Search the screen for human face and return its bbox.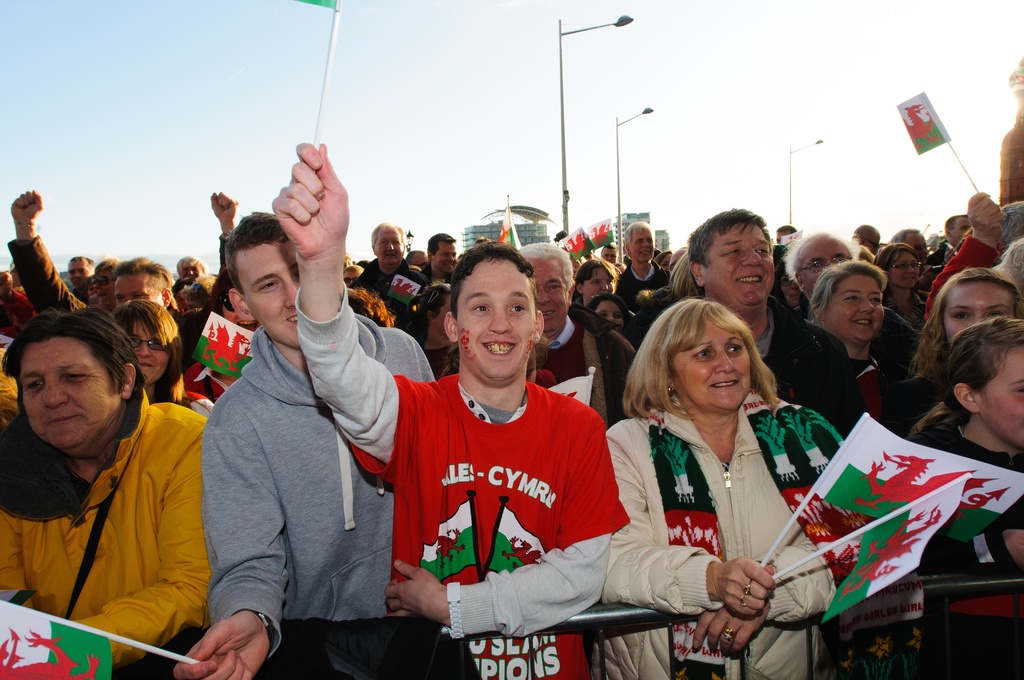
Found: select_region(436, 244, 456, 273).
